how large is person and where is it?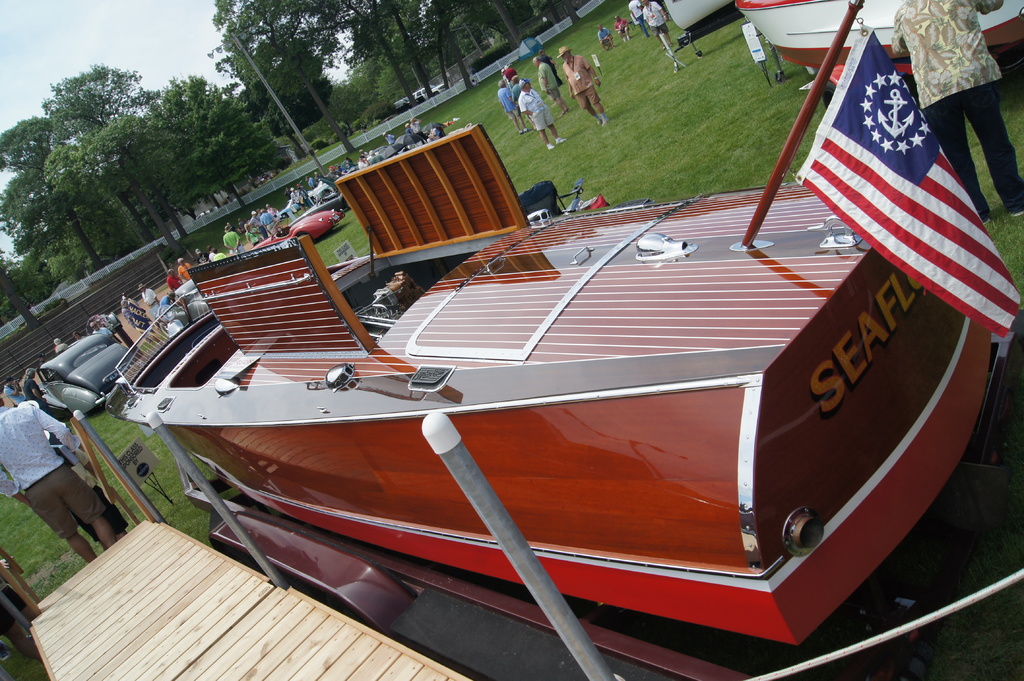
Bounding box: 596,22,614,51.
